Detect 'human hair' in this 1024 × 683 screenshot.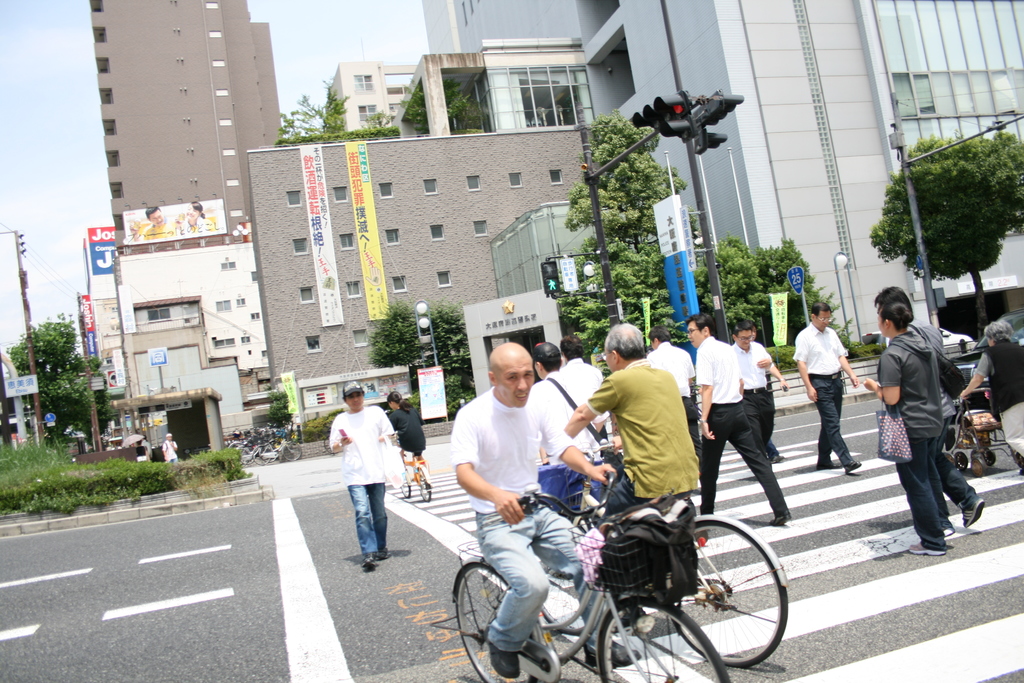
Detection: detection(647, 324, 673, 343).
